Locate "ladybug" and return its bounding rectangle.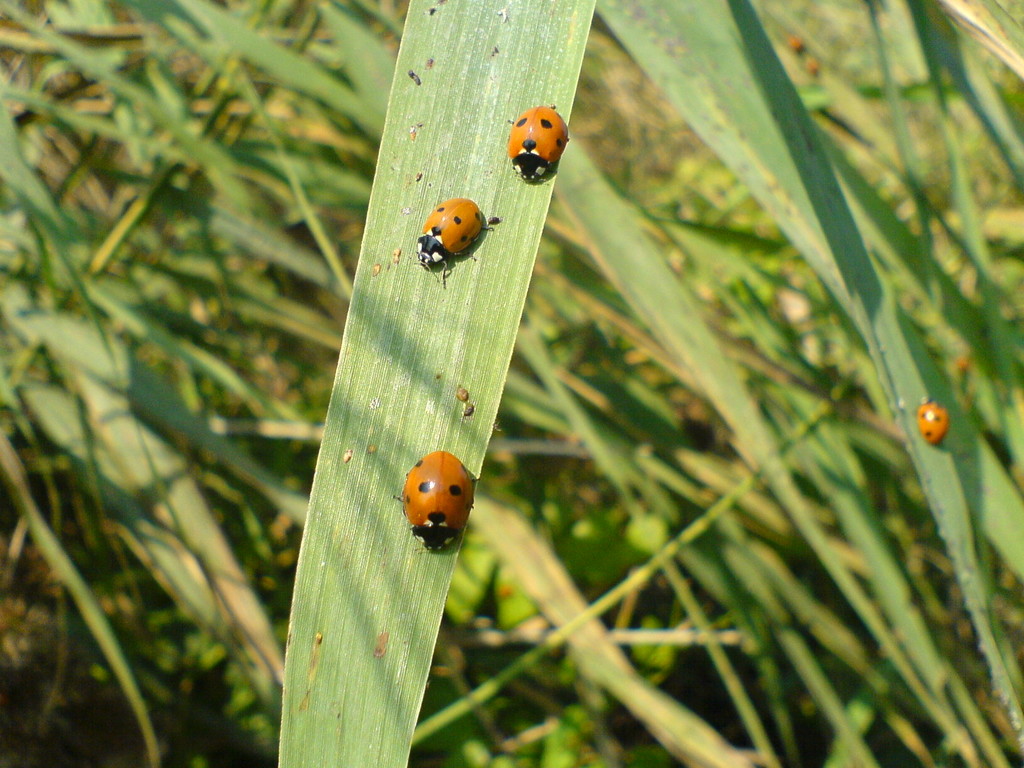
pyautogui.locateOnScreen(411, 195, 494, 283).
